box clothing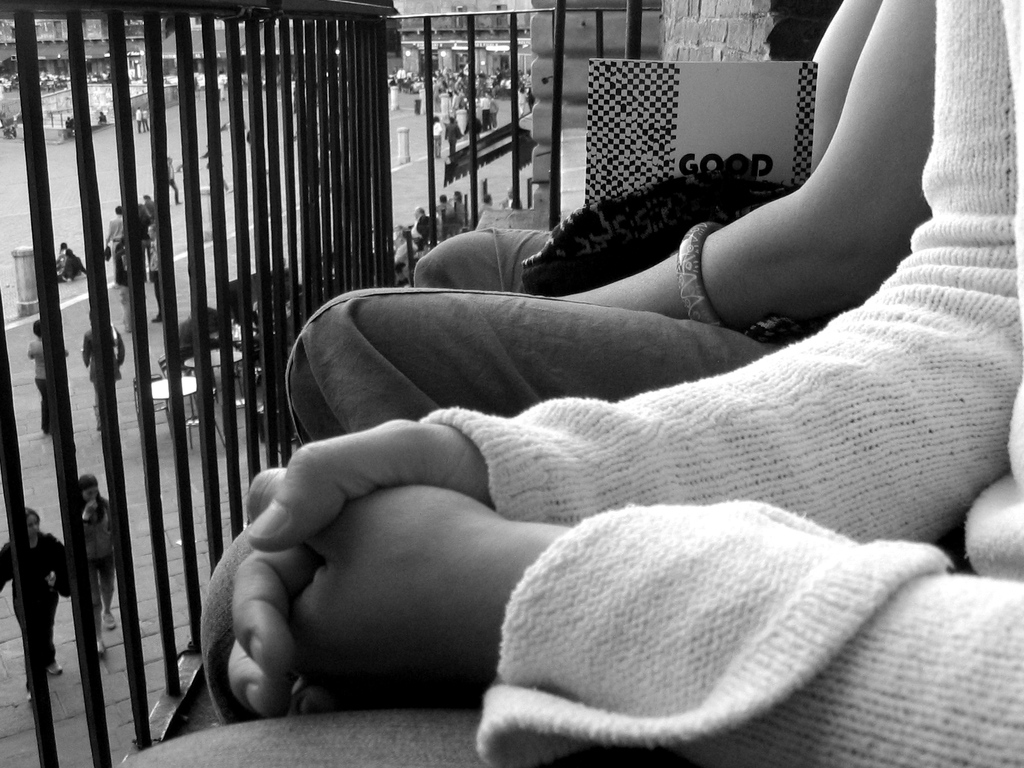
region(3, 129, 8, 136)
